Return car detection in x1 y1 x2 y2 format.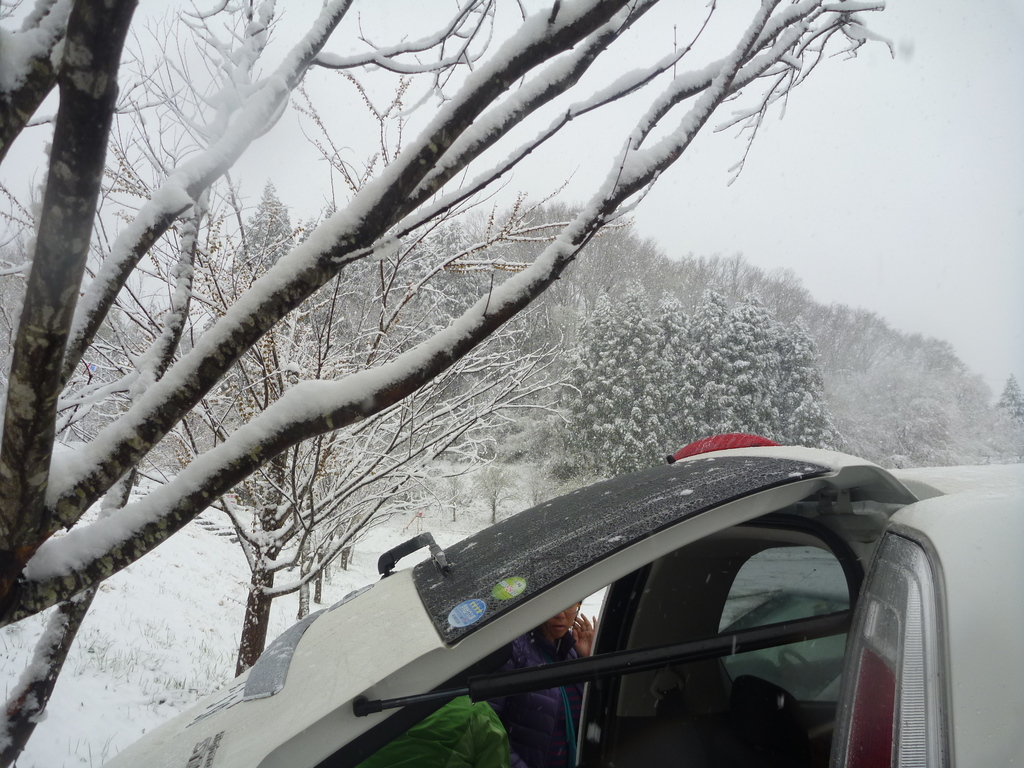
93 429 1023 767.
